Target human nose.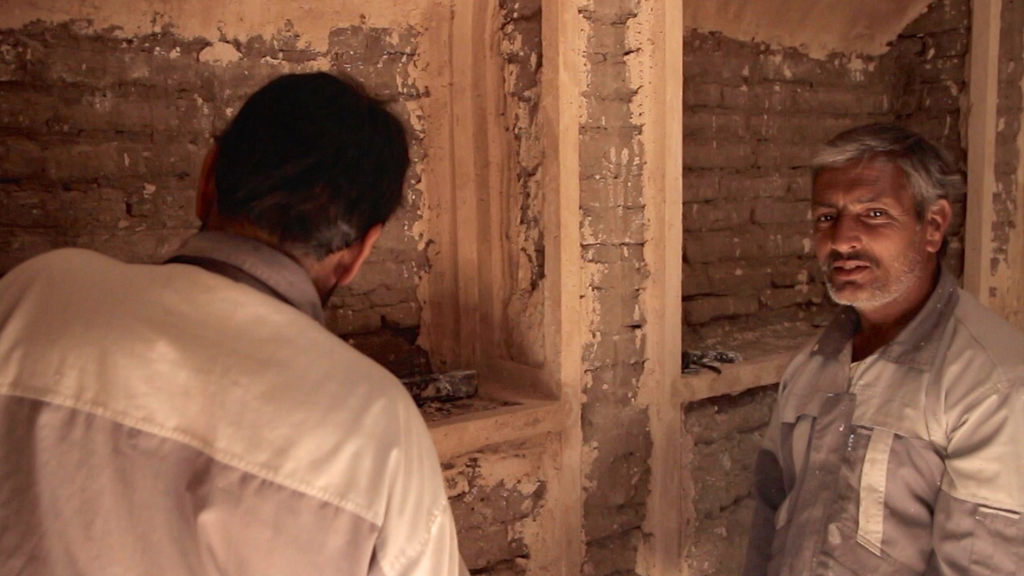
Target region: bbox(831, 213, 863, 250).
